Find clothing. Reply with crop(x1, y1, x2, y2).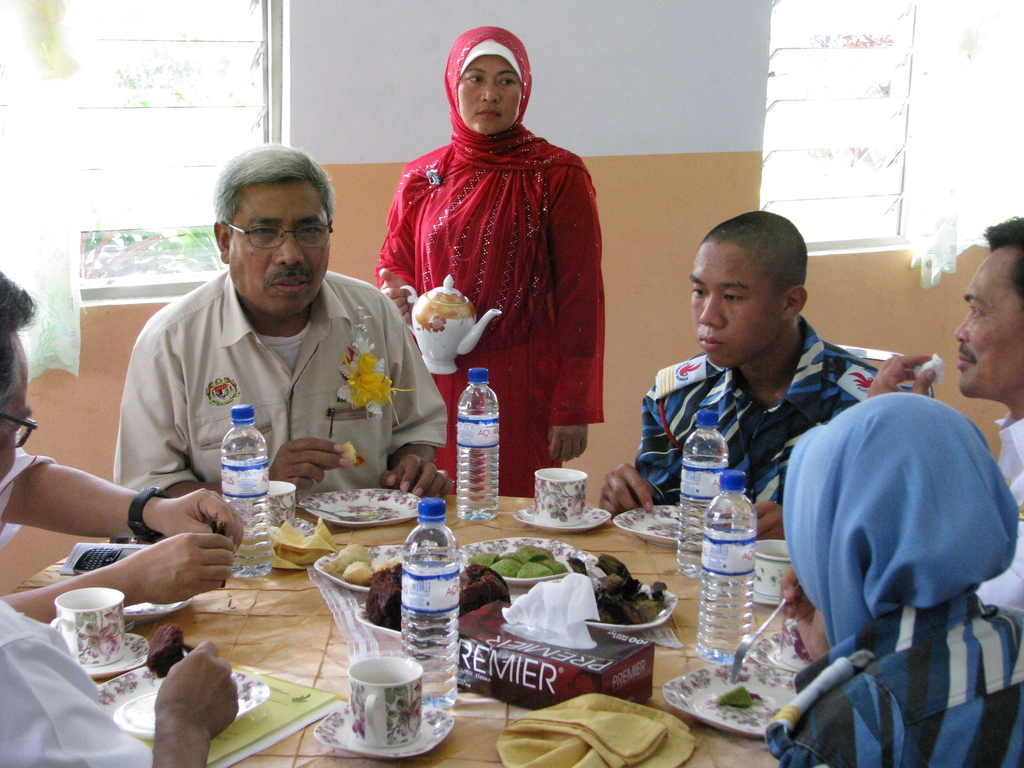
crop(977, 417, 1022, 610).
